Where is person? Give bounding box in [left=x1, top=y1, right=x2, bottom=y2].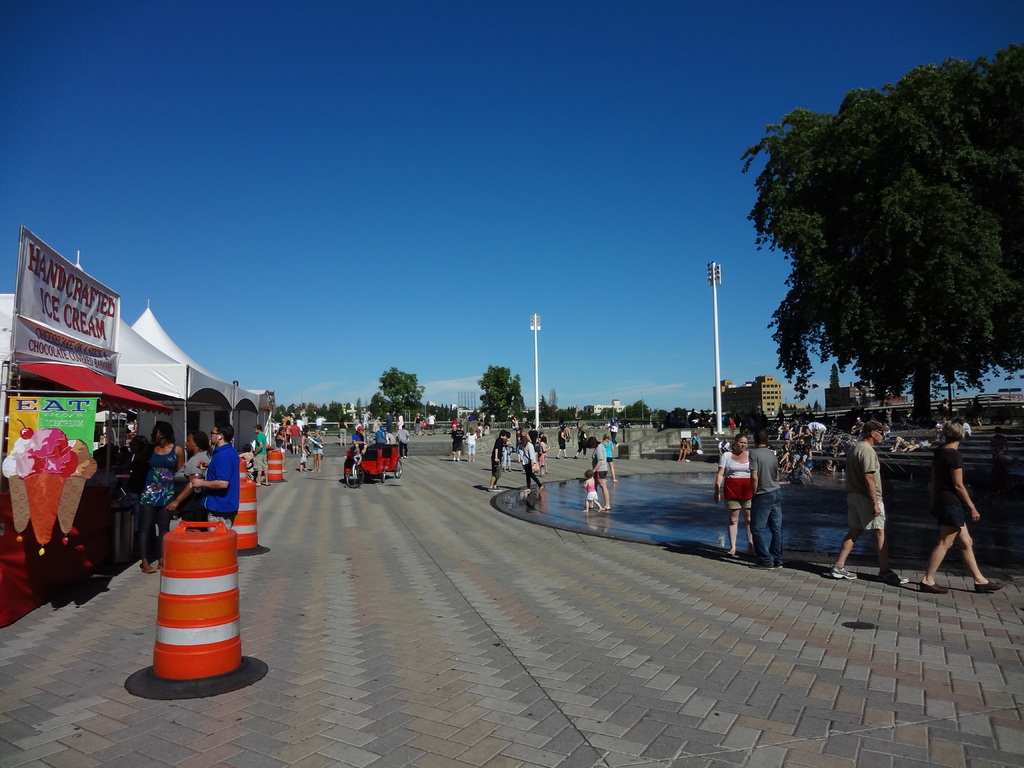
[left=678, top=431, right=690, bottom=461].
